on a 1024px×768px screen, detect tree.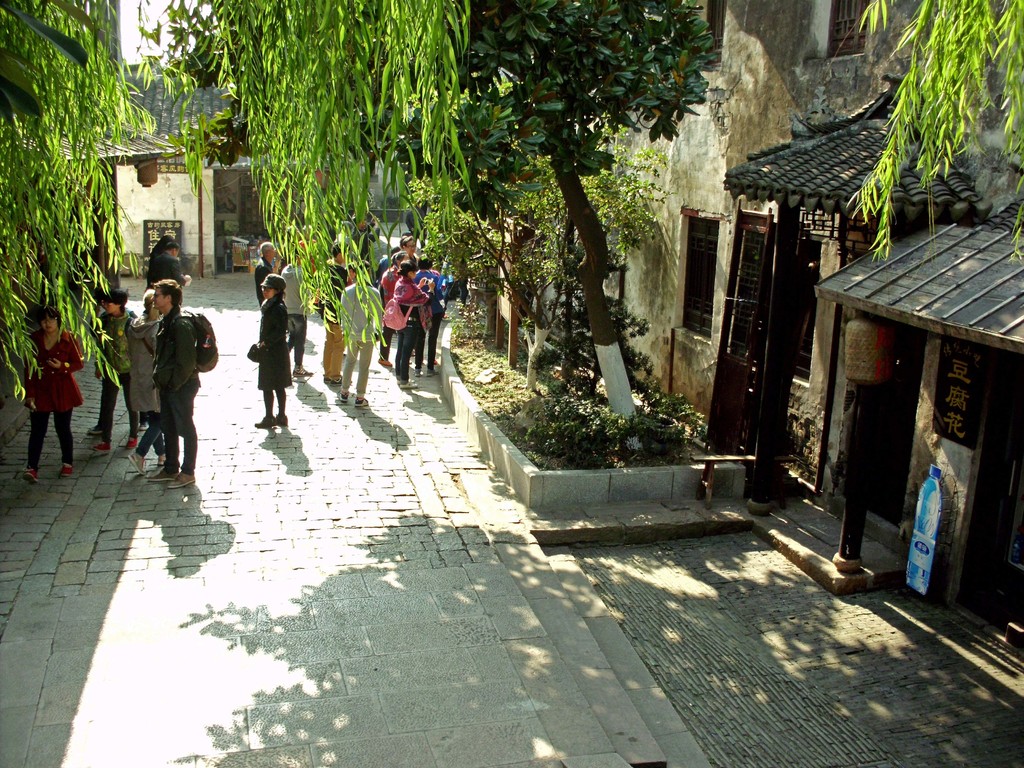
left=0, top=0, right=203, bottom=414.
